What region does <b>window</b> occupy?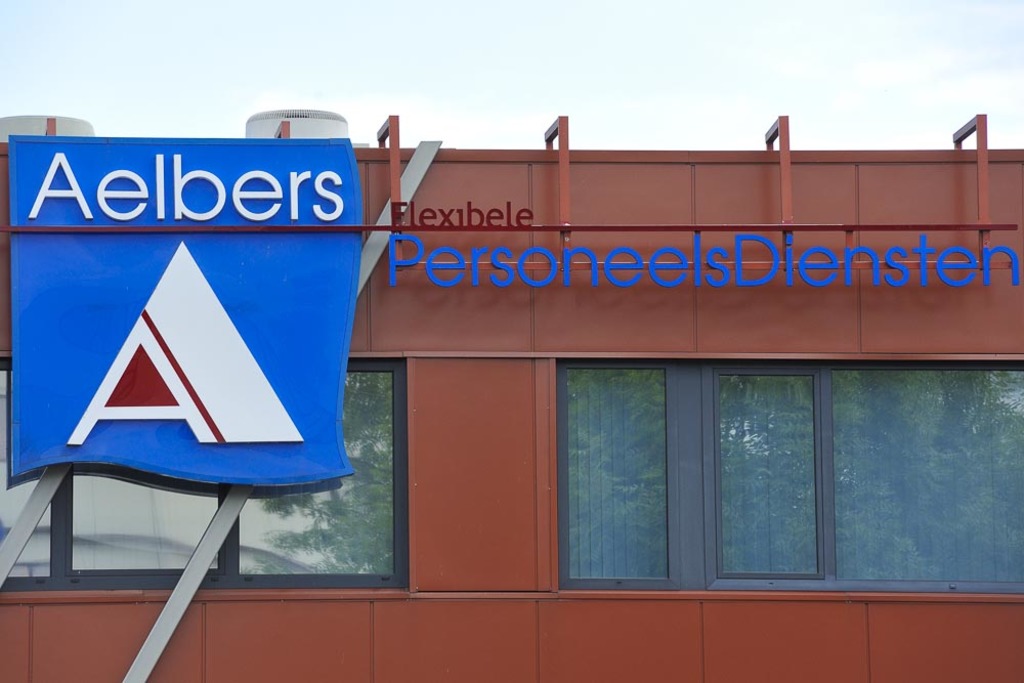
(x1=557, y1=355, x2=1020, y2=595).
